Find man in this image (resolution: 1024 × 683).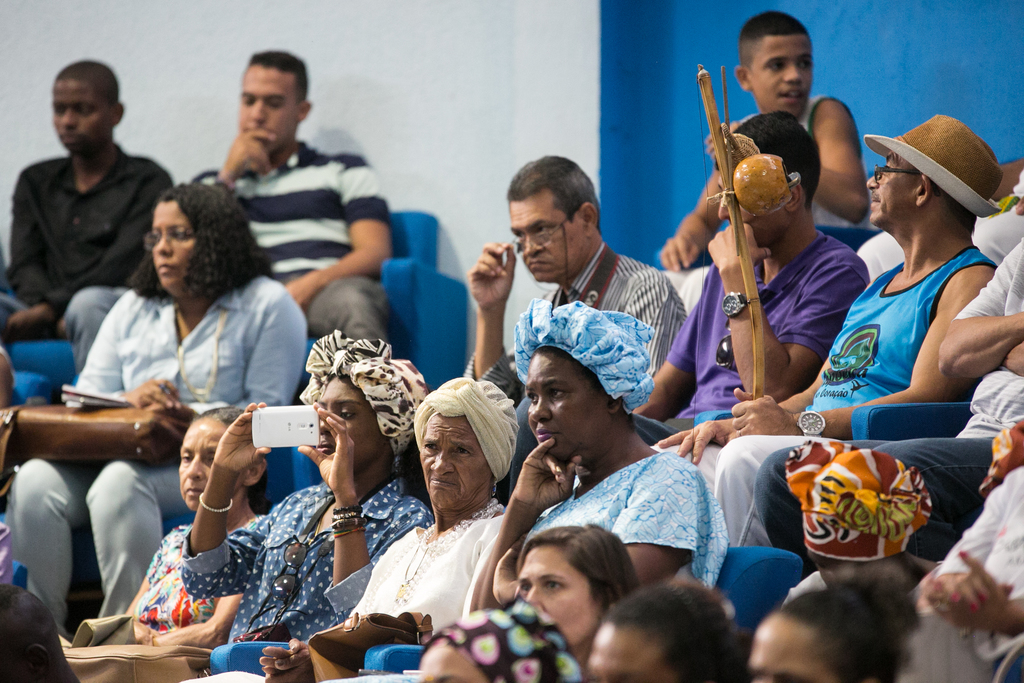
l=866, t=165, r=1023, b=562.
